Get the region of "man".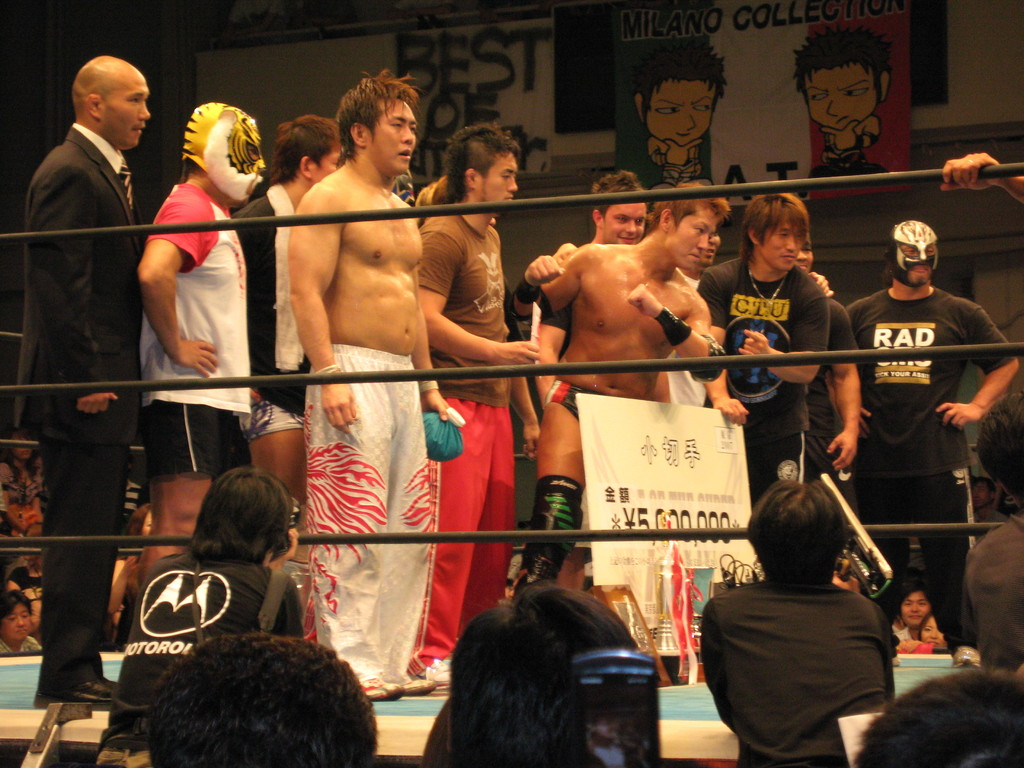
detection(845, 219, 1021, 669).
